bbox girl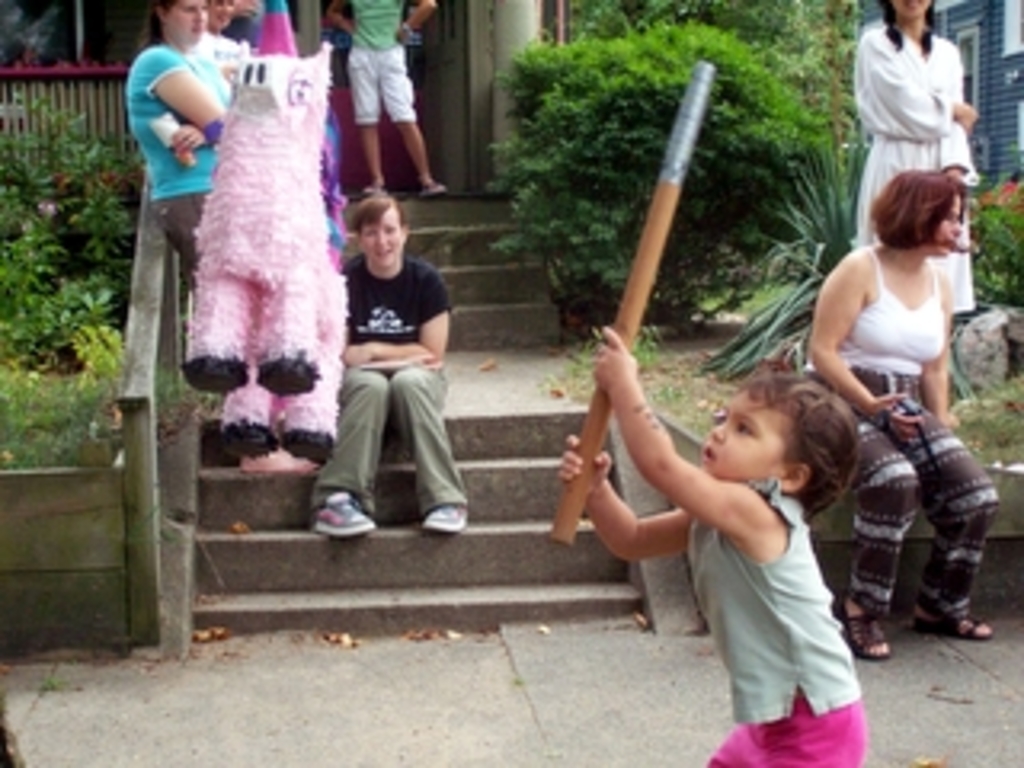
<bbox>851, 0, 966, 310</bbox>
